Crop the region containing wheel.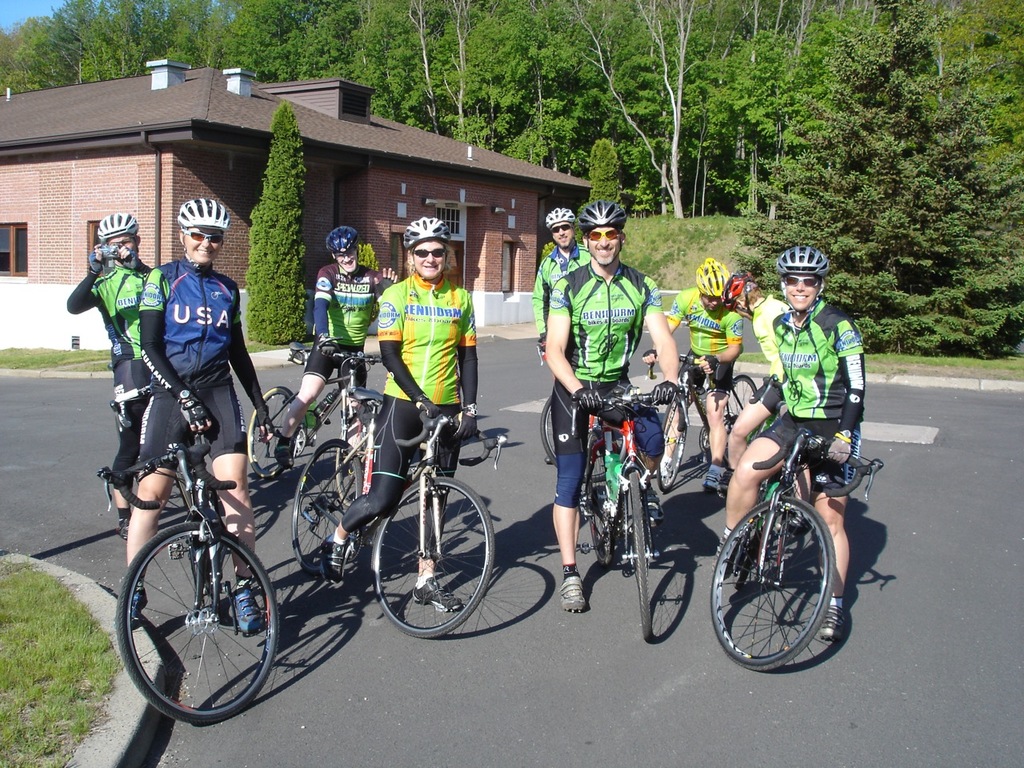
Crop region: detection(711, 490, 842, 672).
